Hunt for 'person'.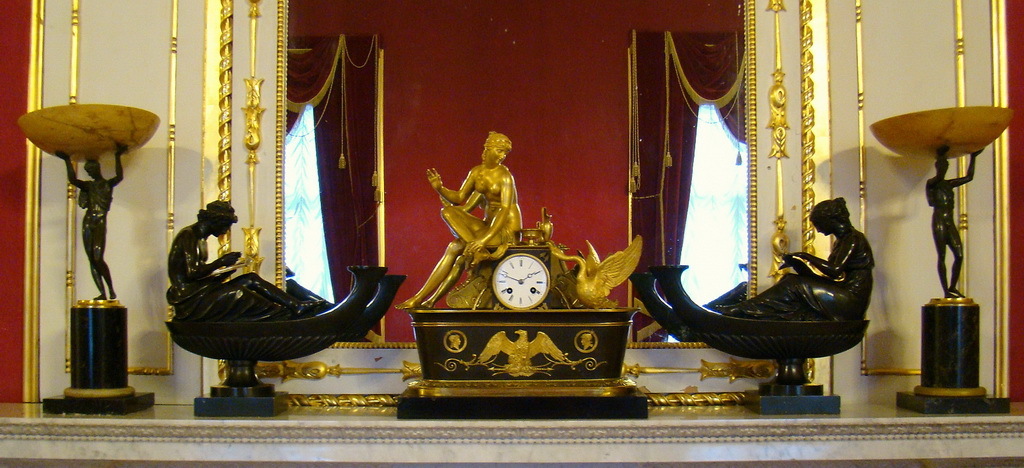
Hunted down at region(441, 140, 518, 268).
